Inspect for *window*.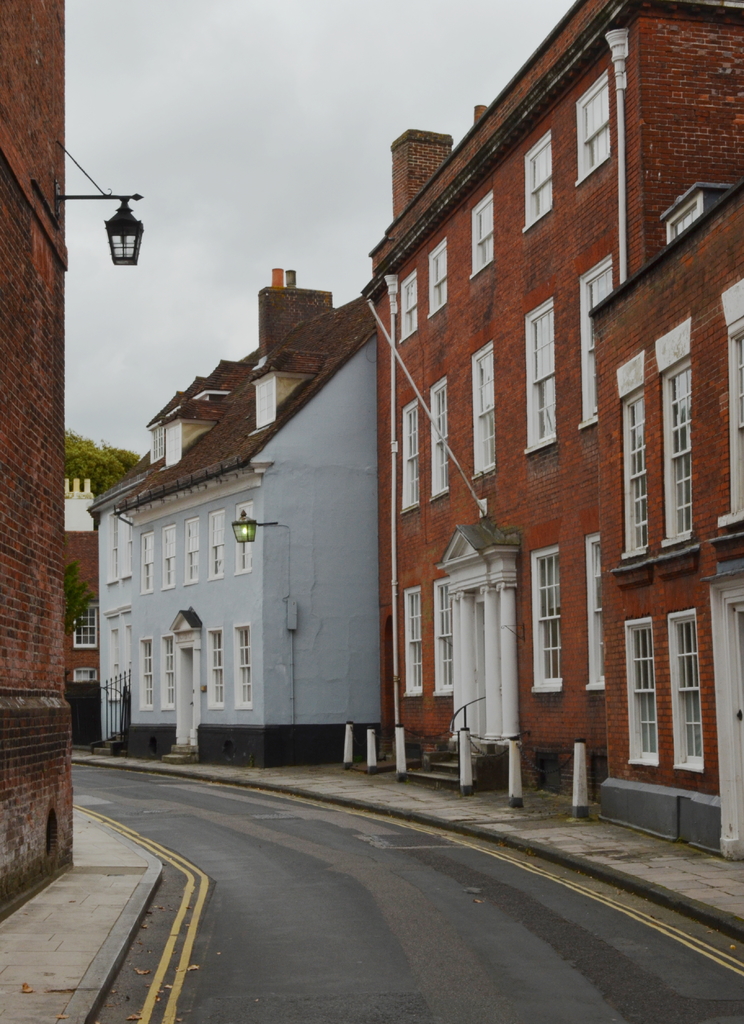
Inspection: x1=137 y1=524 x2=158 y2=590.
